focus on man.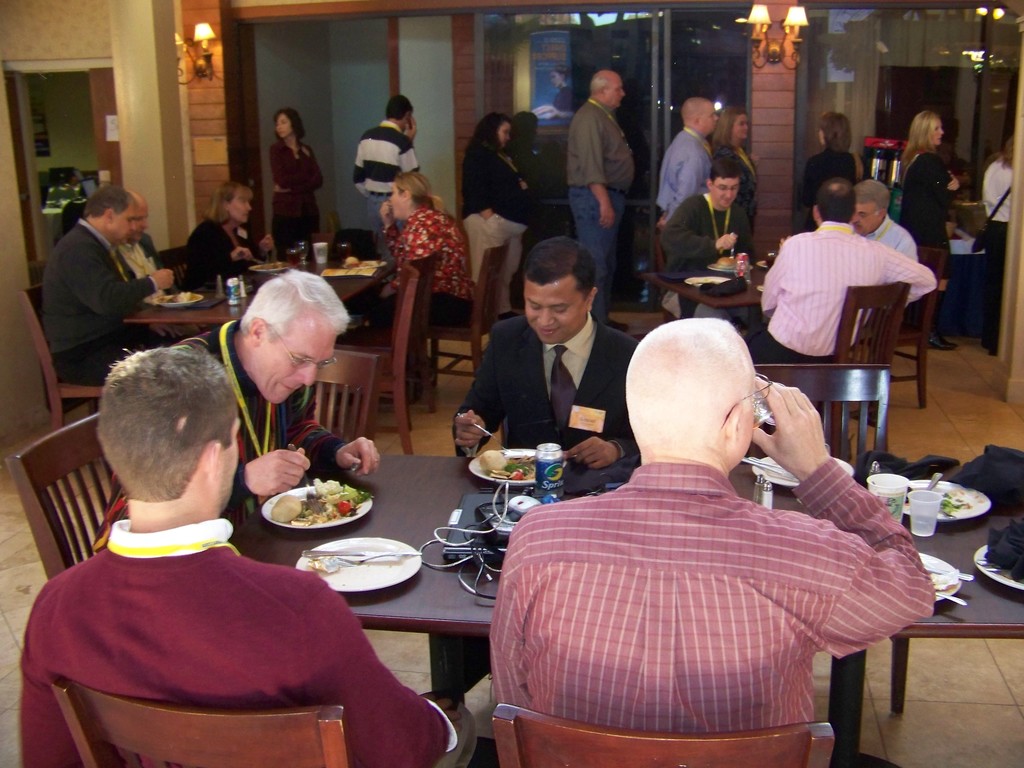
Focused at box=[15, 346, 476, 767].
